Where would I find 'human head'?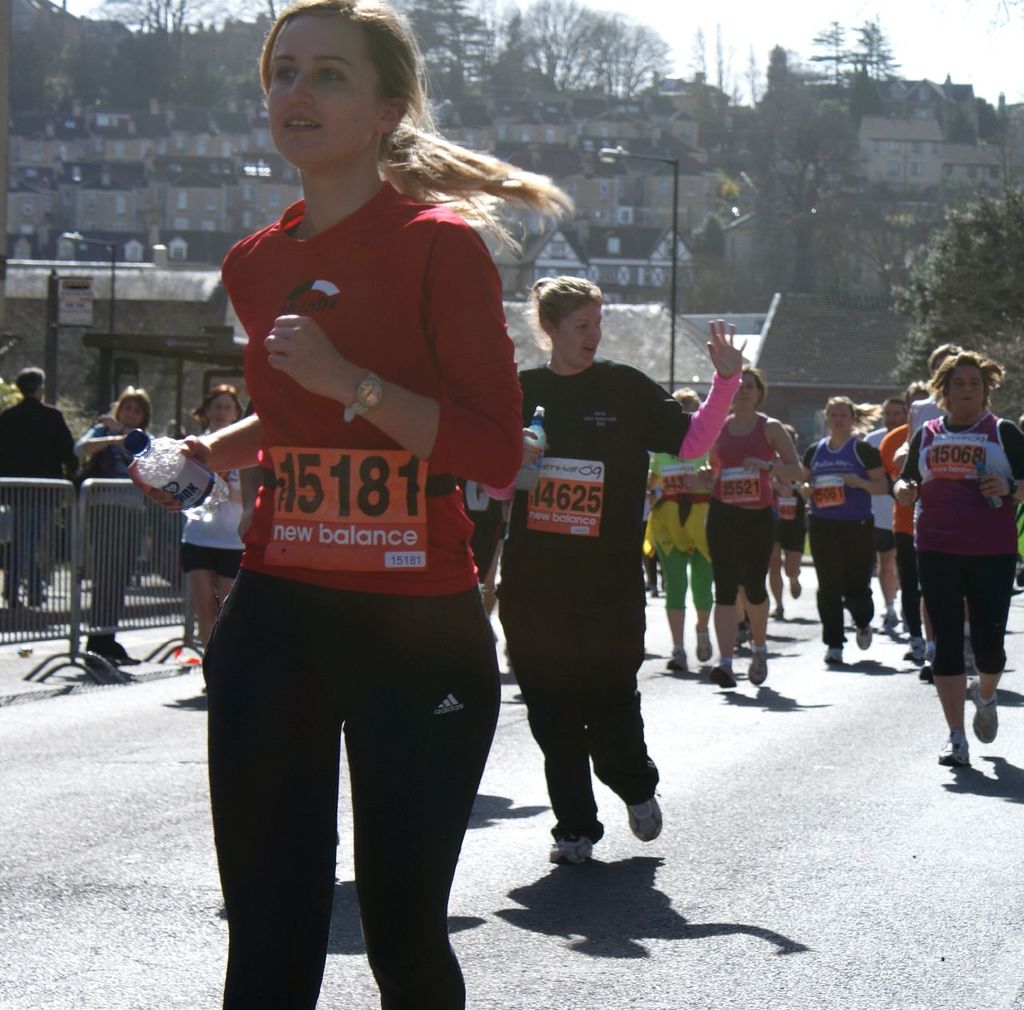
At box(114, 384, 150, 425).
